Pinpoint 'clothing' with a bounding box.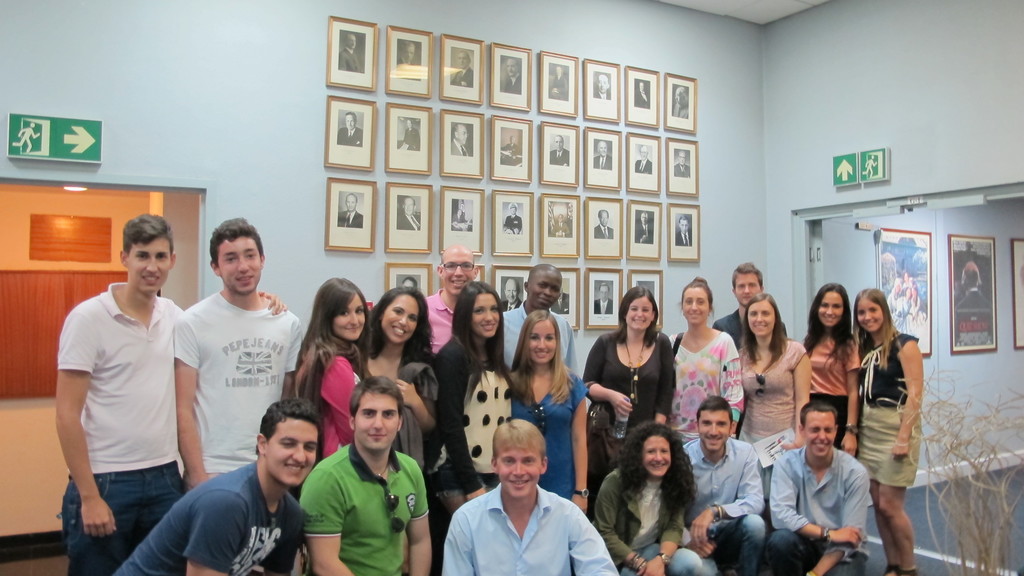
detection(550, 147, 570, 166).
